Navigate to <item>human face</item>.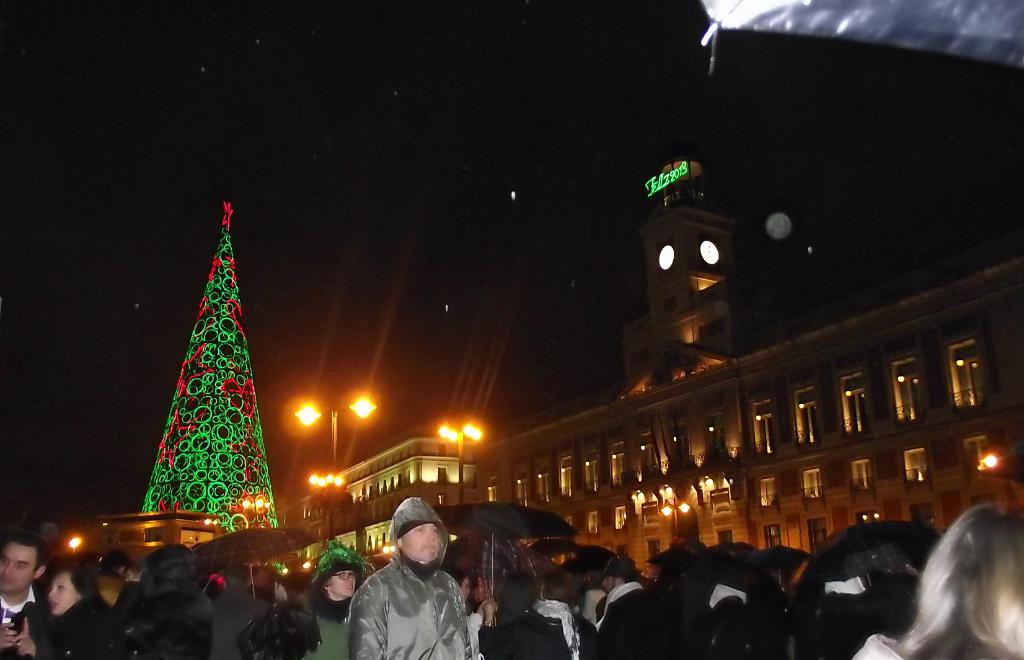
Navigation target: box(332, 569, 355, 595).
